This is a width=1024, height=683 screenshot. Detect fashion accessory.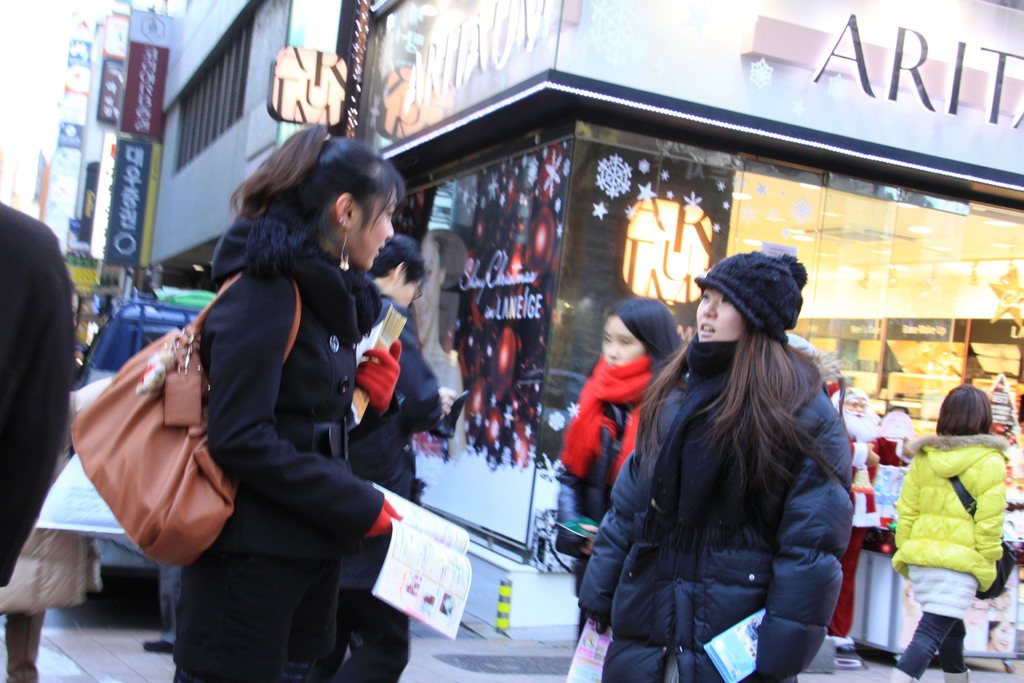
<region>952, 477, 1020, 602</region>.
